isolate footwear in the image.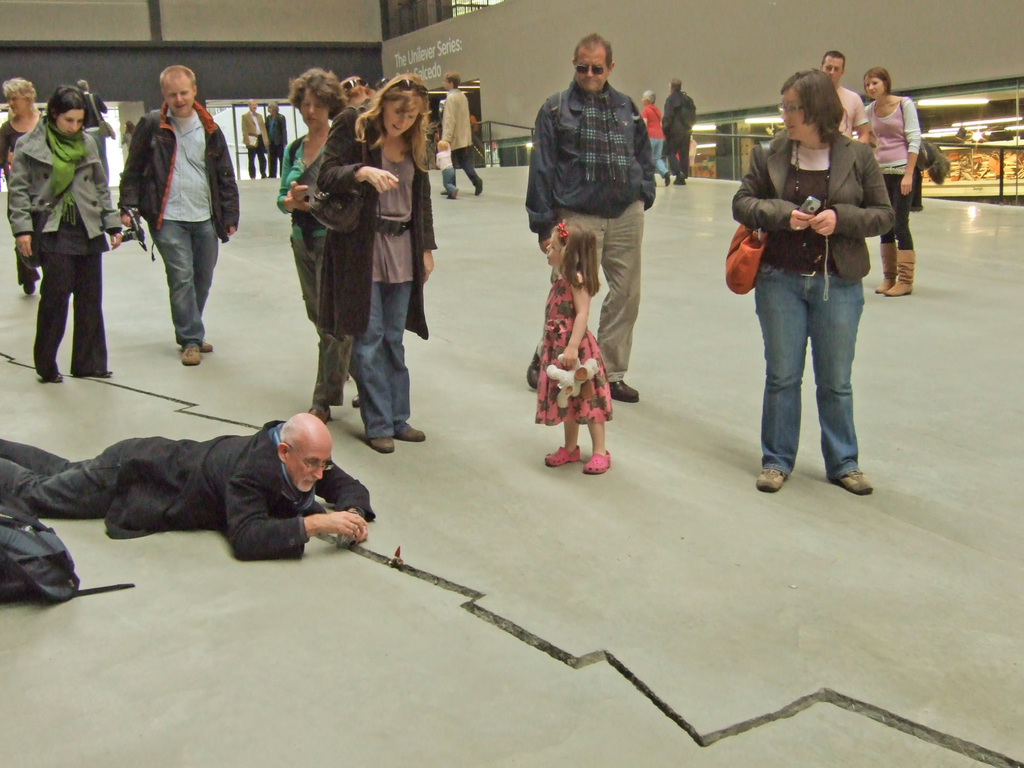
Isolated region: locate(609, 379, 640, 404).
